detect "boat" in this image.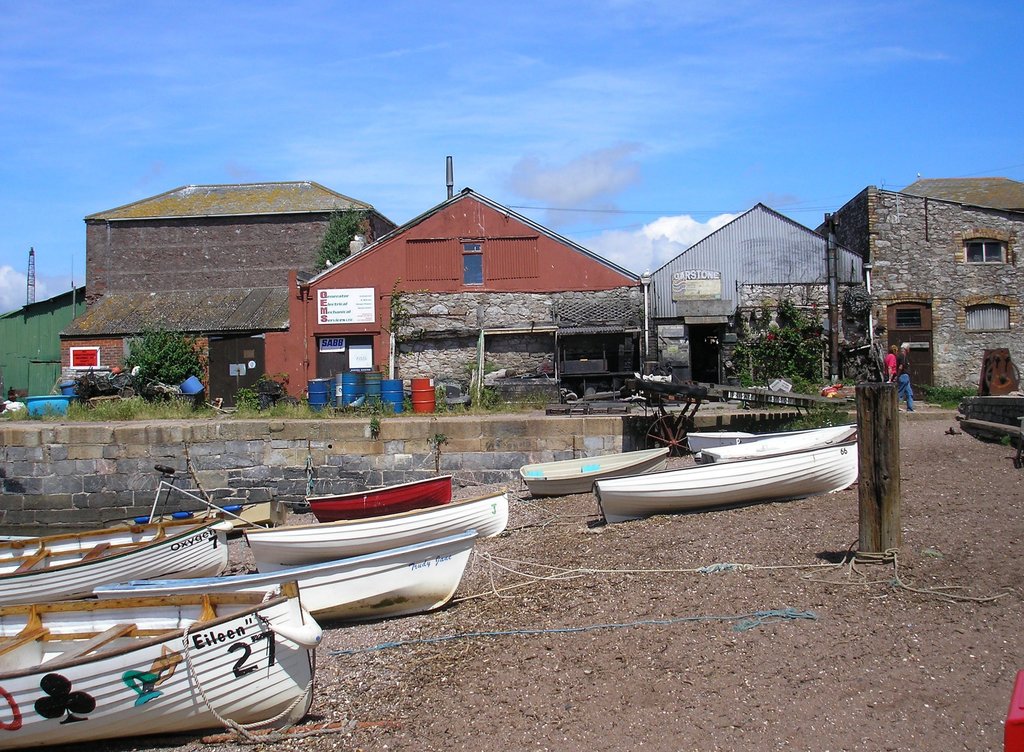
Detection: bbox=(0, 515, 235, 605).
